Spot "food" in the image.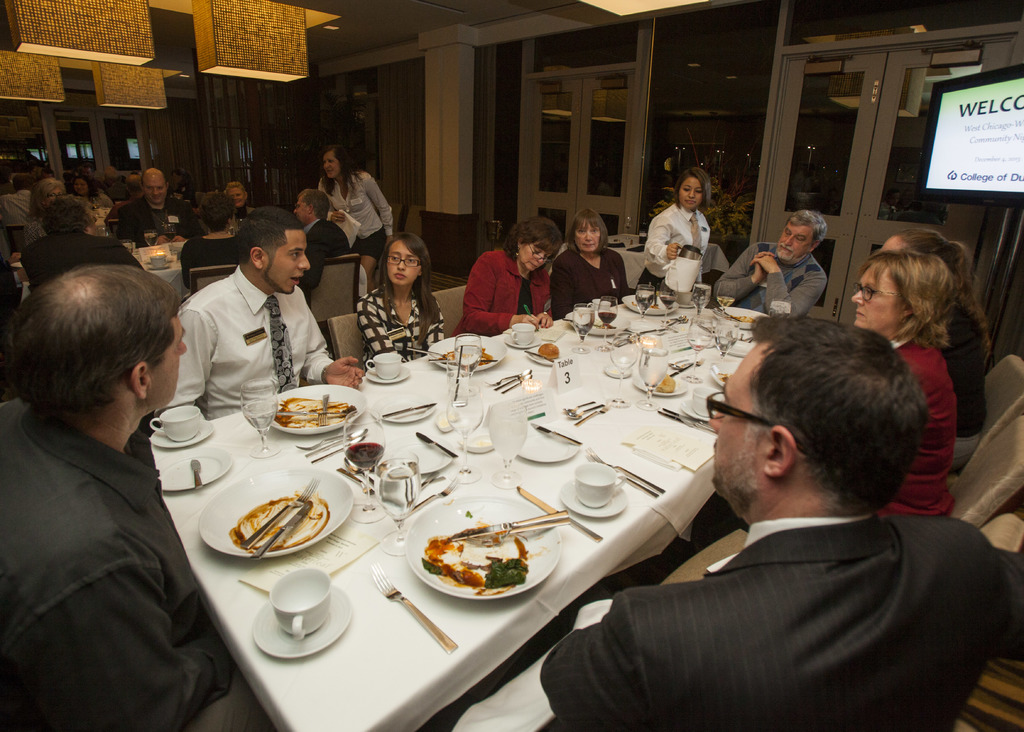
"food" found at crop(726, 312, 756, 324).
